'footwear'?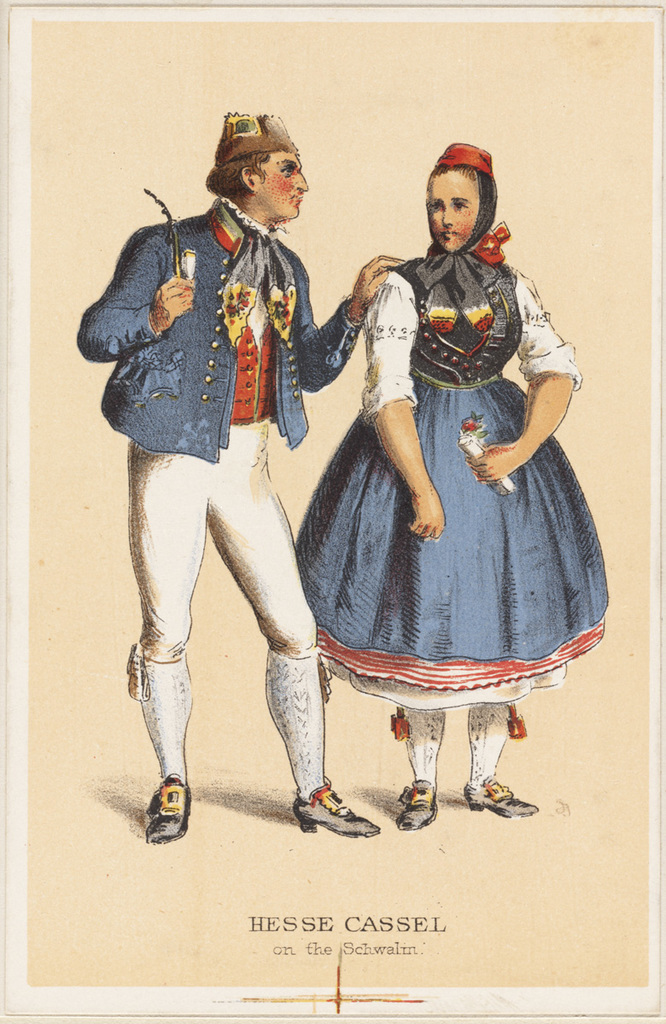
box(292, 778, 379, 830)
